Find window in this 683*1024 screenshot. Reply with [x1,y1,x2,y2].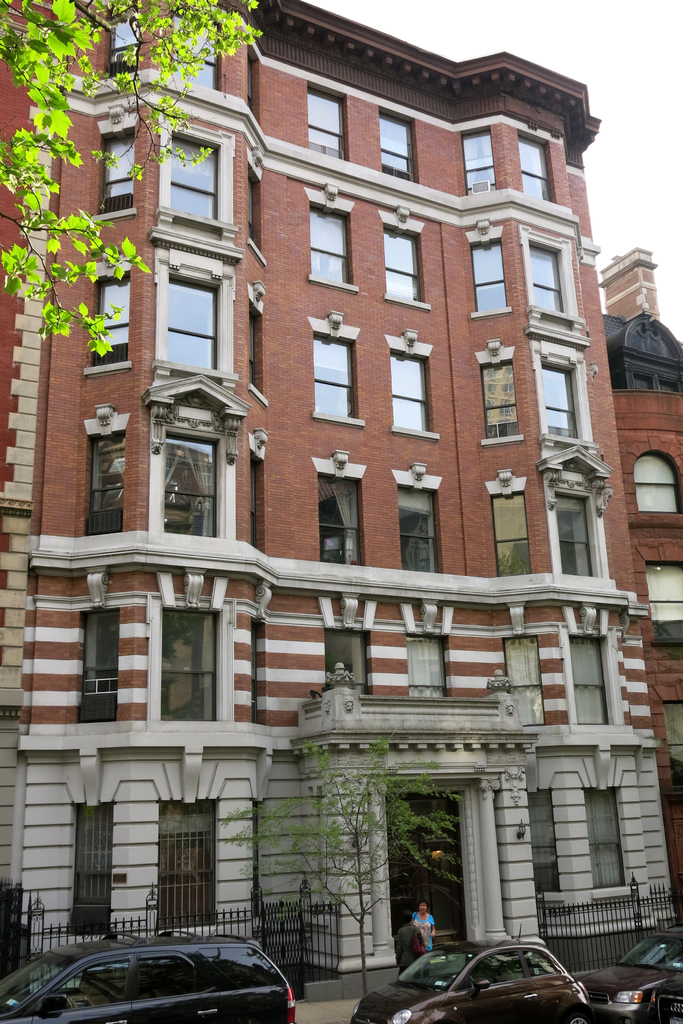
[531,242,573,317].
